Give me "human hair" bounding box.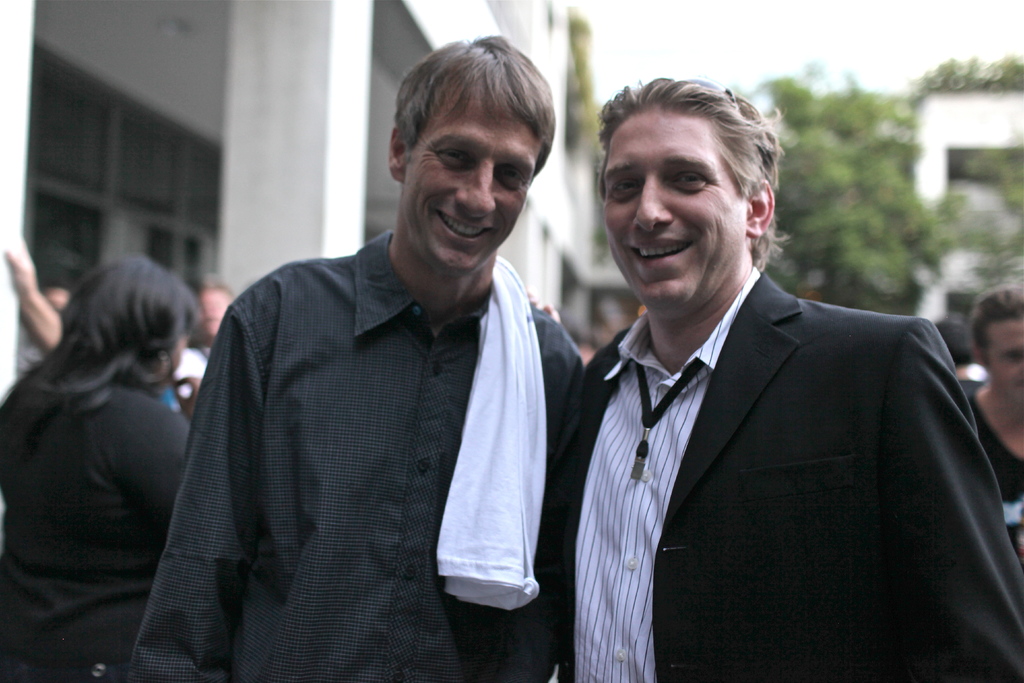
{"left": 17, "top": 253, "right": 199, "bottom": 437}.
